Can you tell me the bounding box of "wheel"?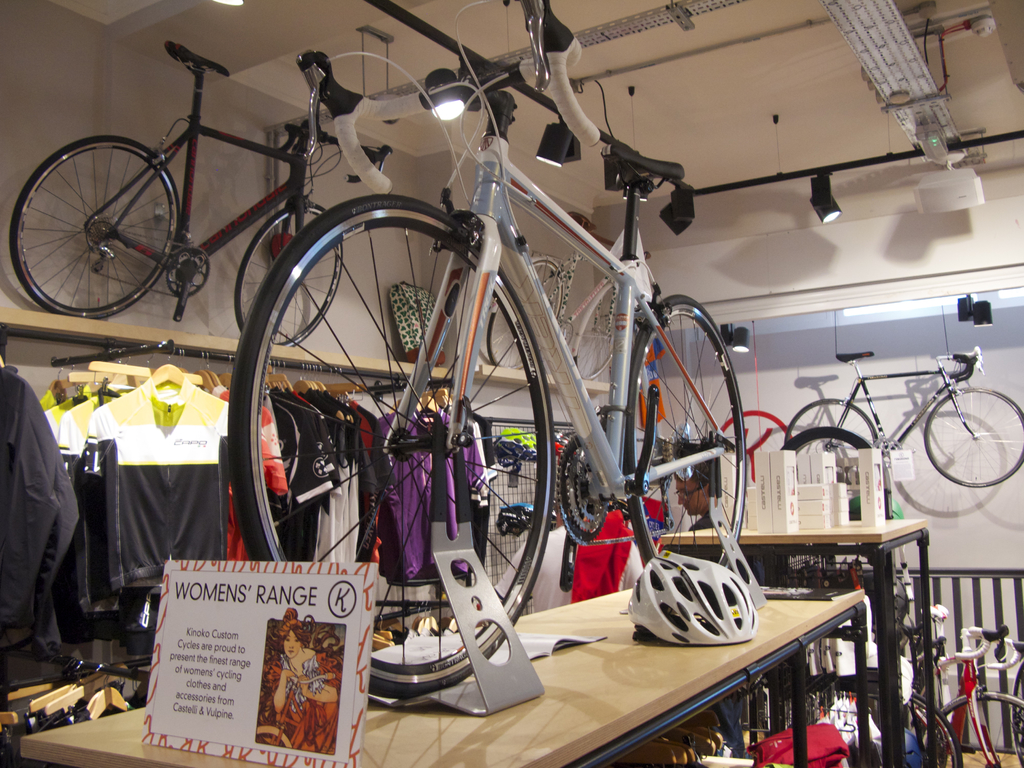
{"left": 232, "top": 198, "right": 568, "bottom": 705}.
